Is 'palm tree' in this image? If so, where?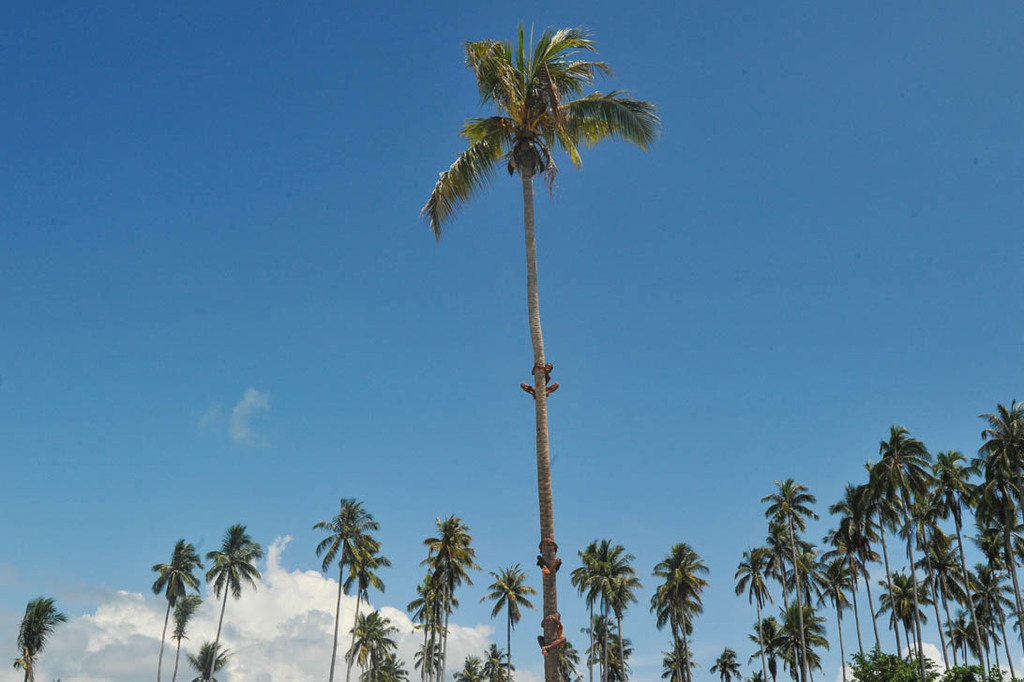
Yes, at x1=768, y1=600, x2=829, y2=681.
